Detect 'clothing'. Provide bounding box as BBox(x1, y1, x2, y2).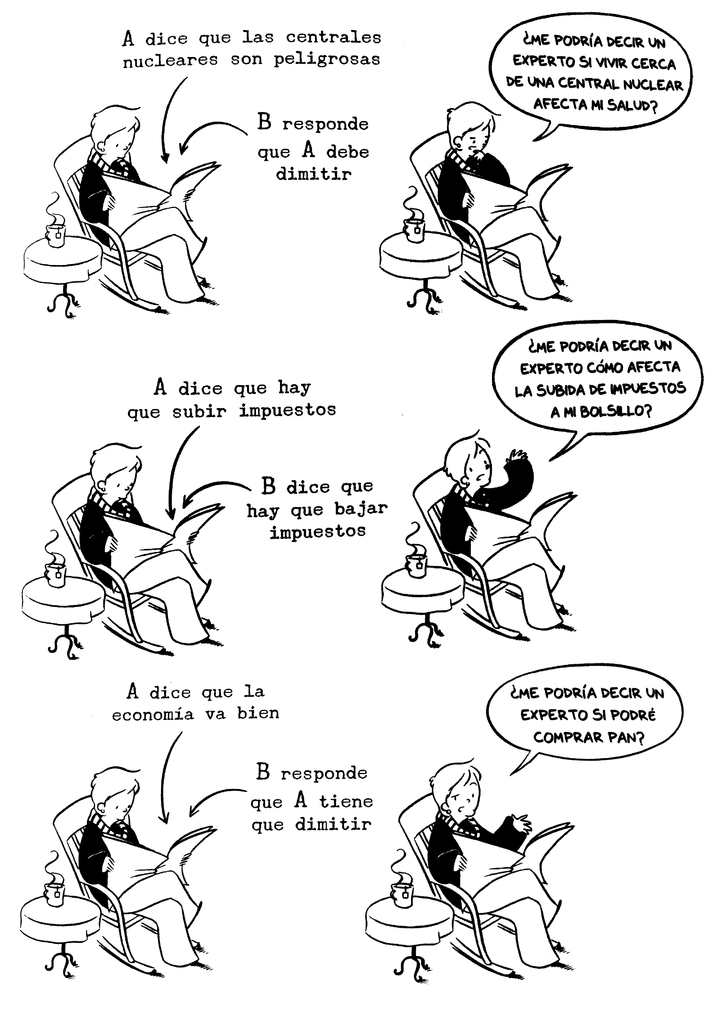
BBox(79, 485, 211, 643).
